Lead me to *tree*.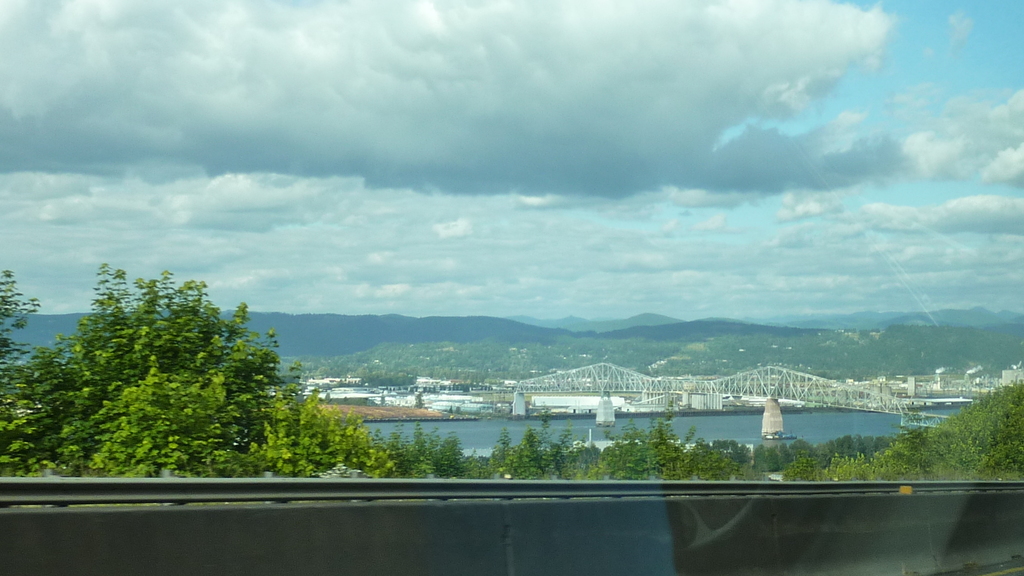
Lead to (586,421,749,491).
